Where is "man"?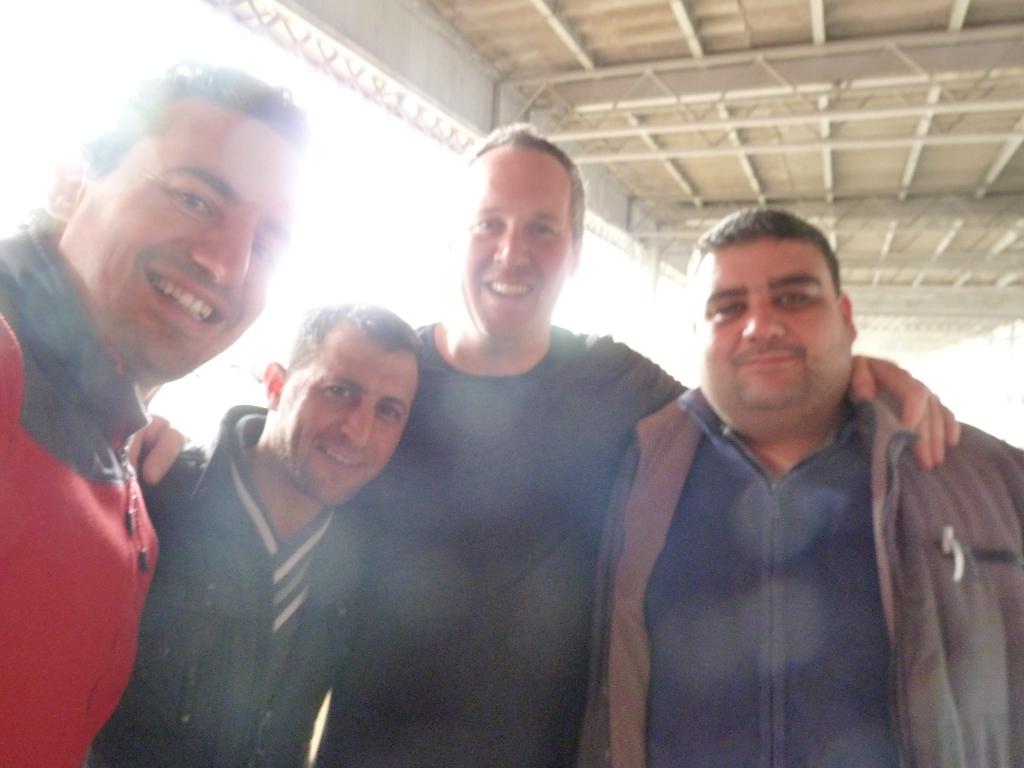
0:56:314:767.
